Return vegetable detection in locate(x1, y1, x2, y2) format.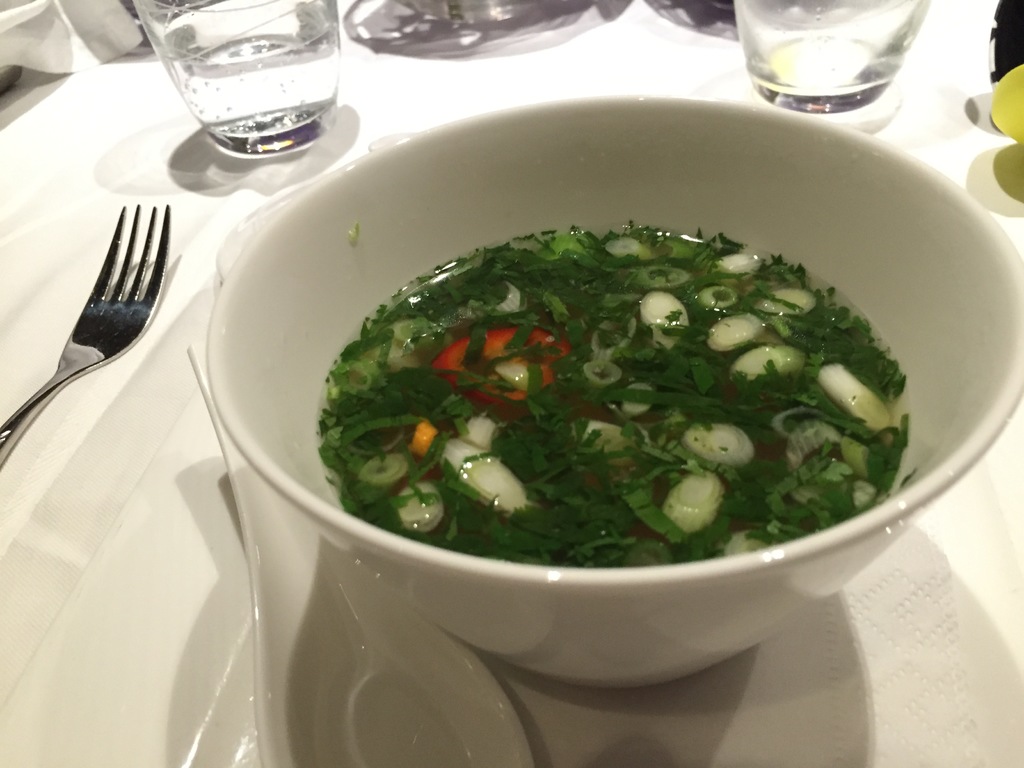
locate(815, 362, 888, 433).
